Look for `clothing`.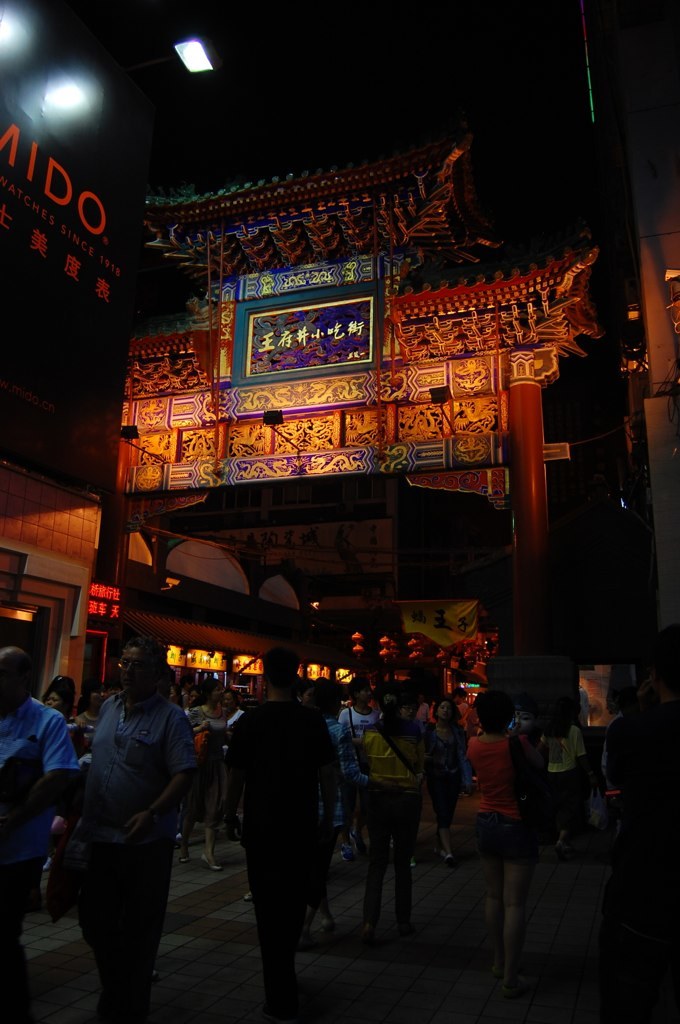
Found: crop(221, 700, 351, 959).
